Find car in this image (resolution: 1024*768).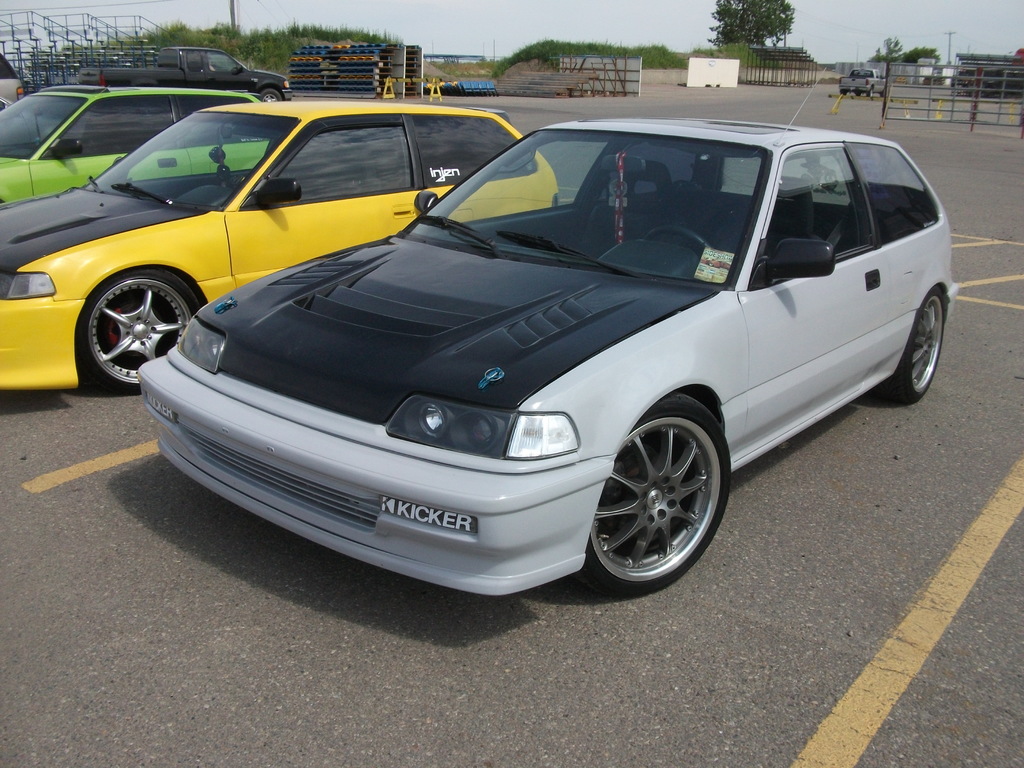
pyautogui.locateOnScreen(147, 40, 298, 114).
